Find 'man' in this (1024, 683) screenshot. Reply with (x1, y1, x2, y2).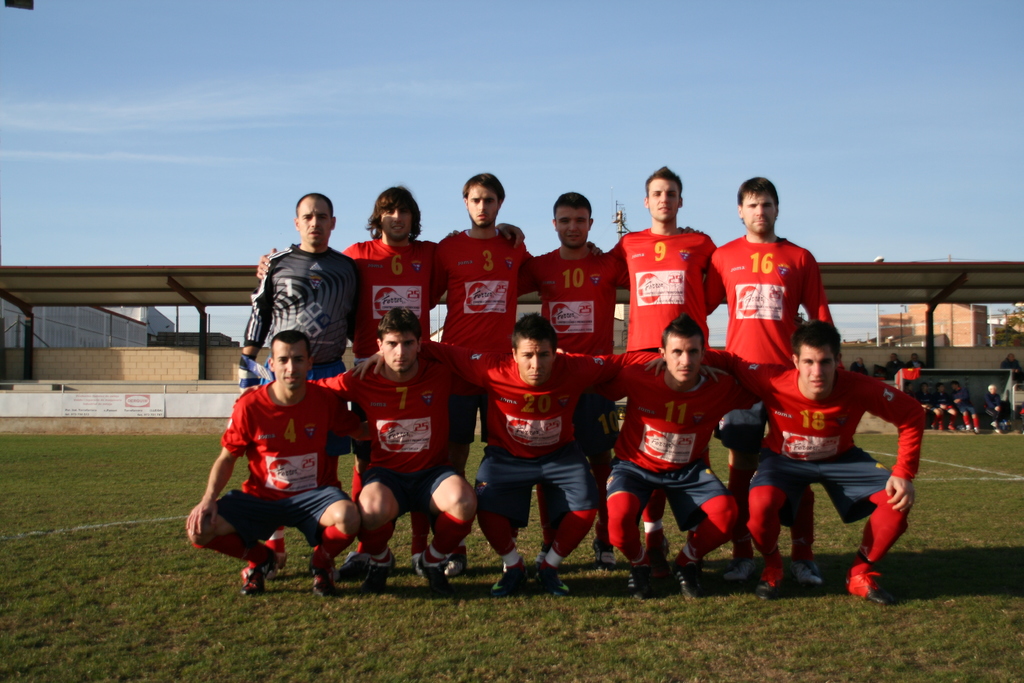
(426, 313, 623, 589).
